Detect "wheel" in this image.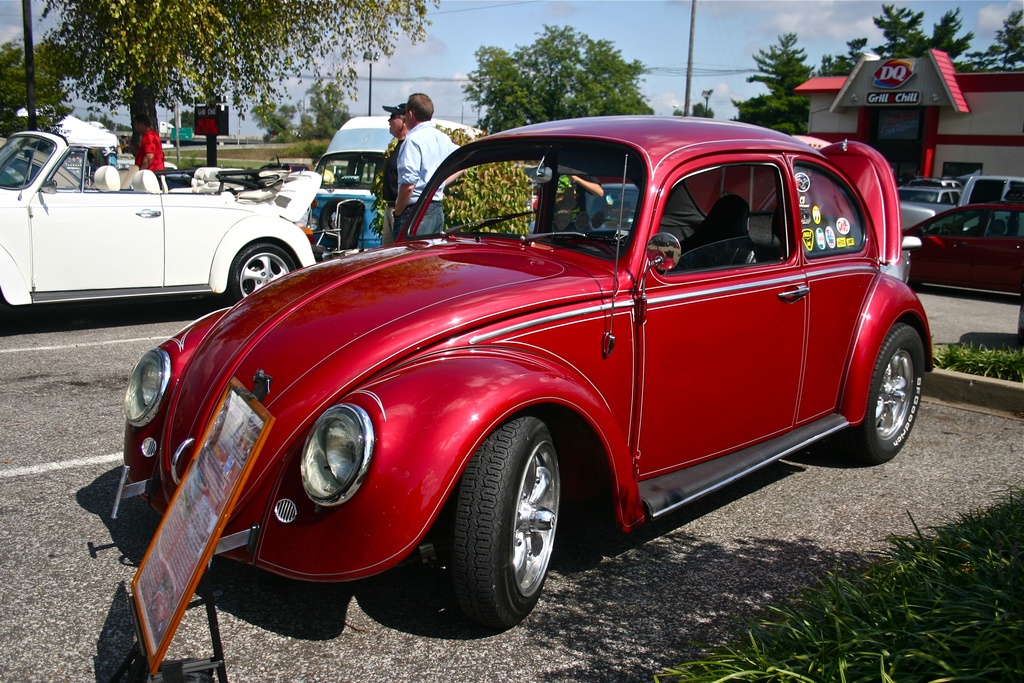
Detection: crop(852, 319, 929, 465).
